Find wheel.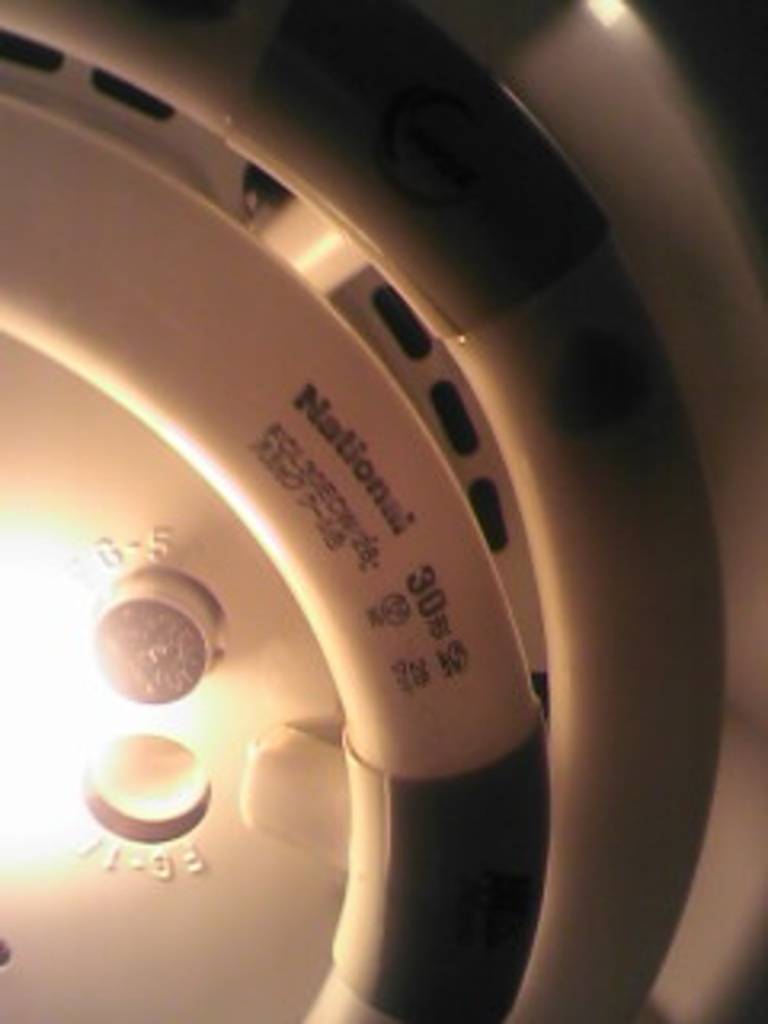
region(29, 0, 701, 938).
